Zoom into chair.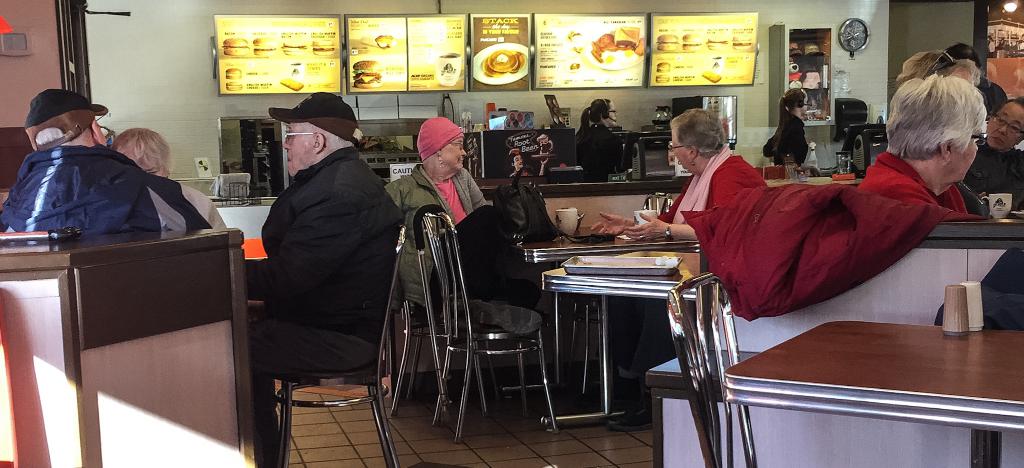
Zoom target: locate(664, 268, 766, 467).
